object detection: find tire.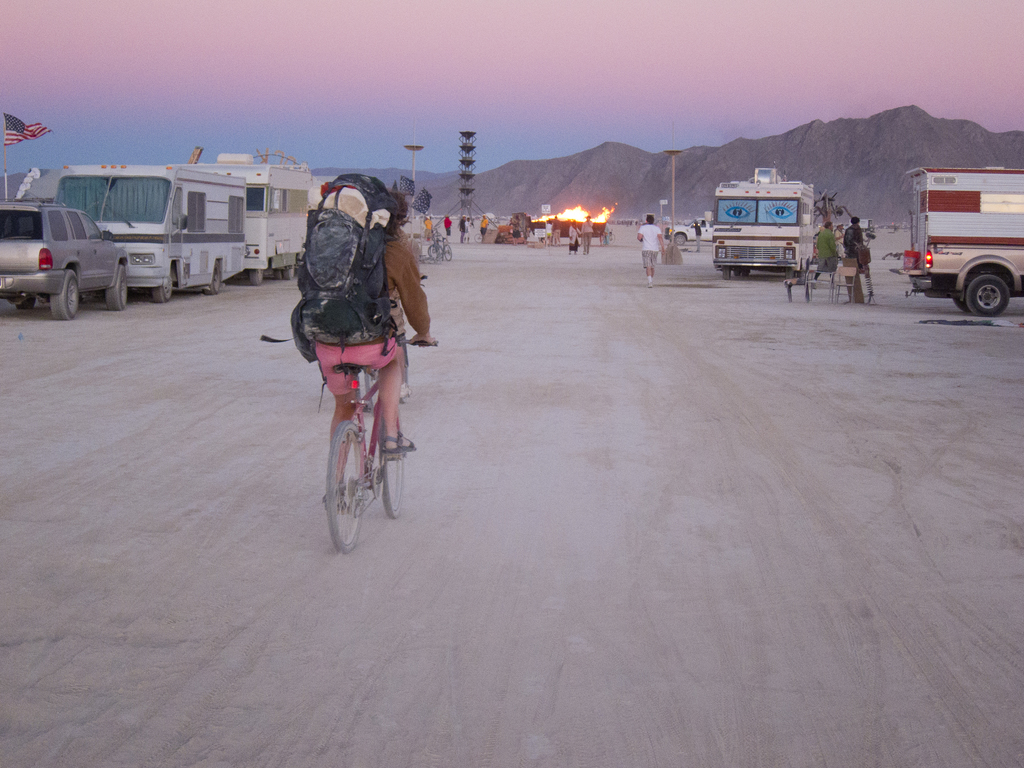
<region>47, 268, 80, 320</region>.
